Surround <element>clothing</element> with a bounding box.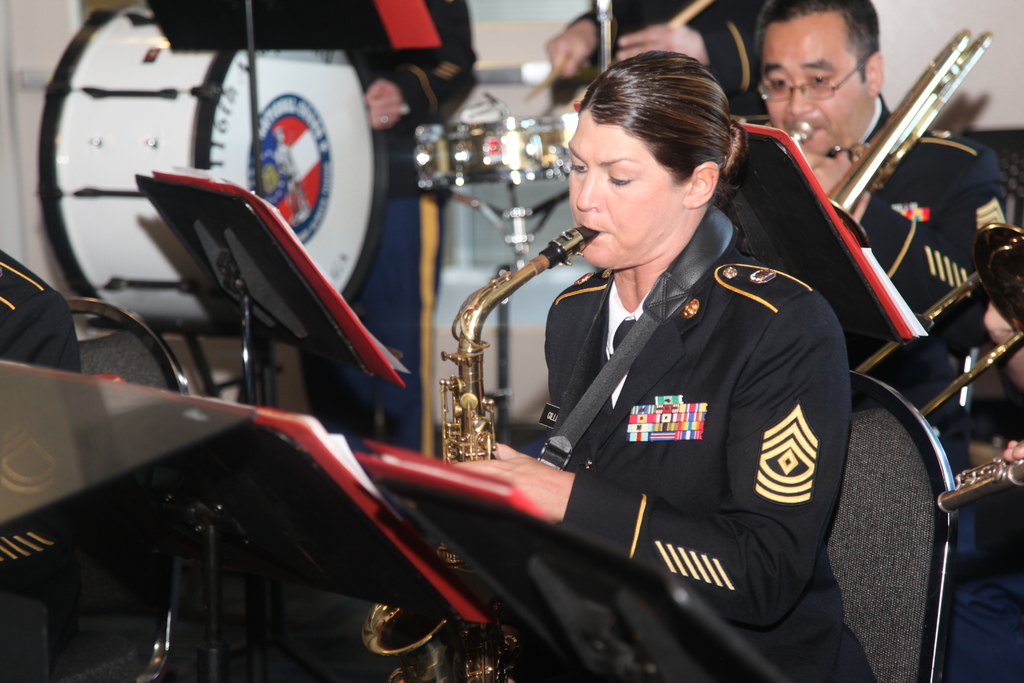
crop(483, 185, 871, 655).
